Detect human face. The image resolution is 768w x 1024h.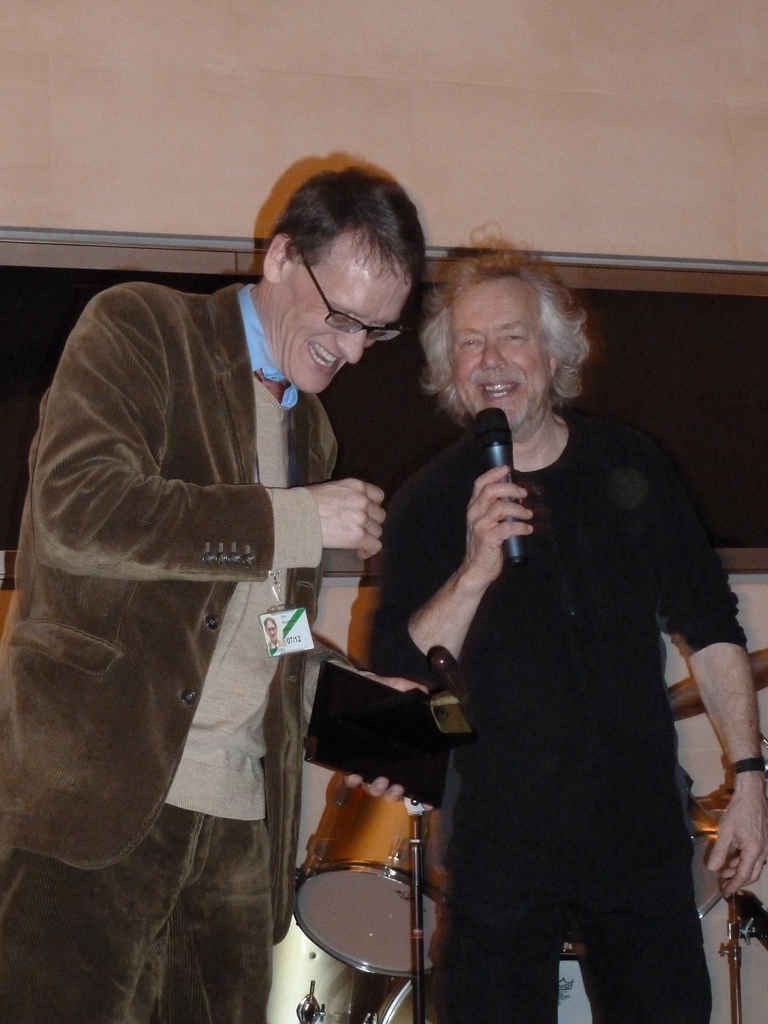
451,281,547,435.
